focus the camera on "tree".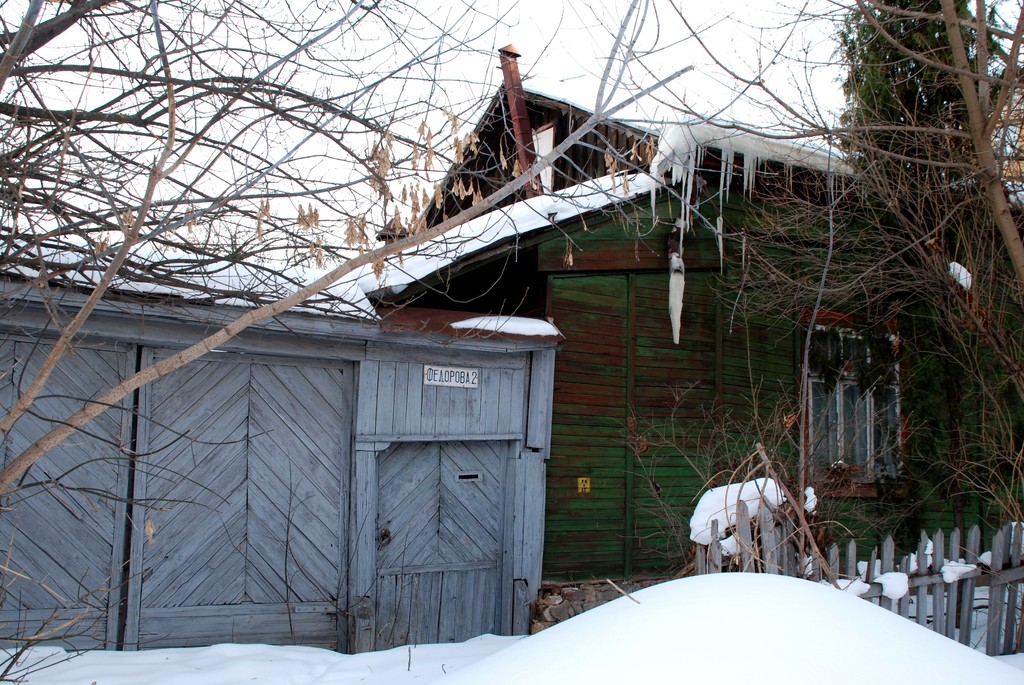
Focus region: rect(0, 0, 758, 684).
